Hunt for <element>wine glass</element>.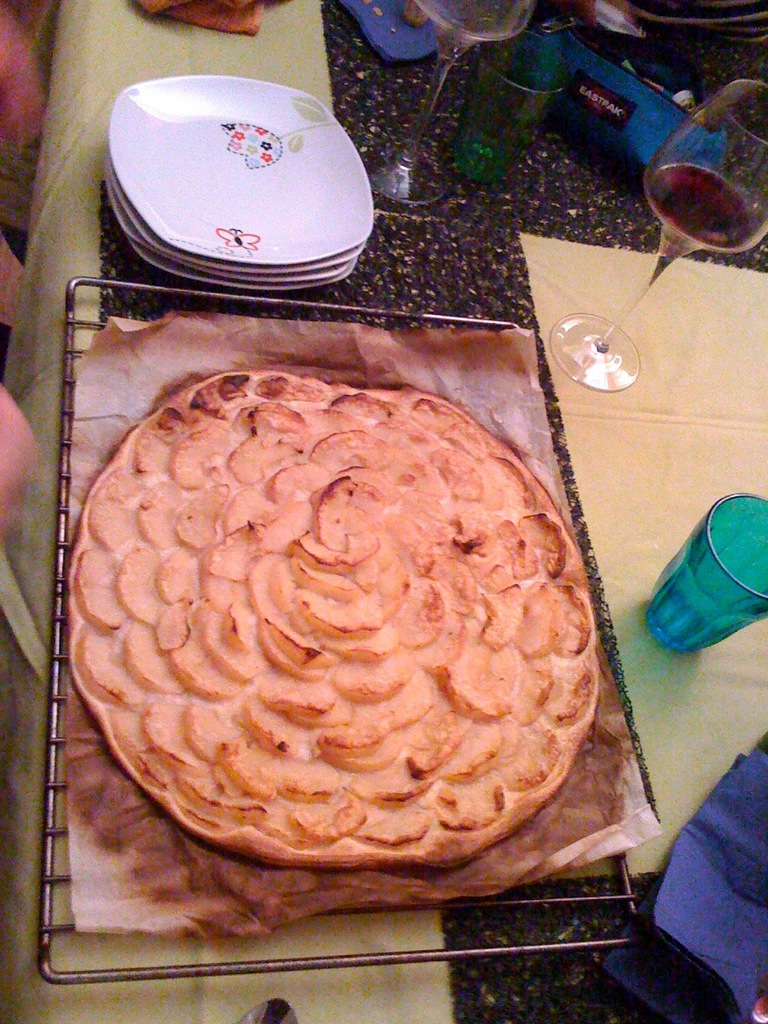
Hunted down at box=[549, 77, 767, 392].
